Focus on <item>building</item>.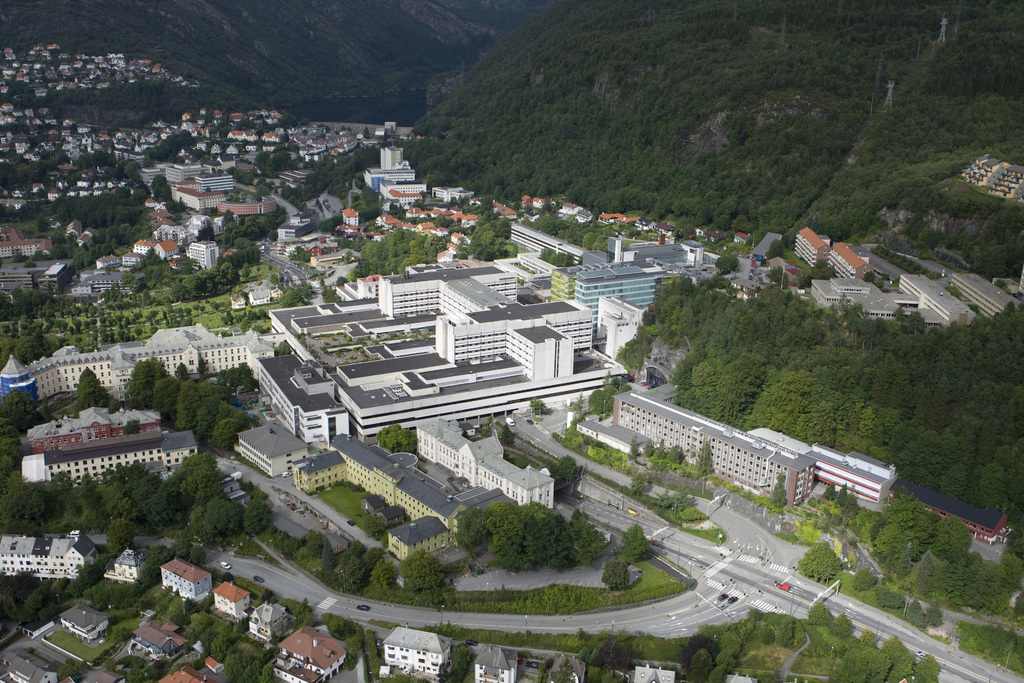
Focused at rect(102, 549, 147, 587).
